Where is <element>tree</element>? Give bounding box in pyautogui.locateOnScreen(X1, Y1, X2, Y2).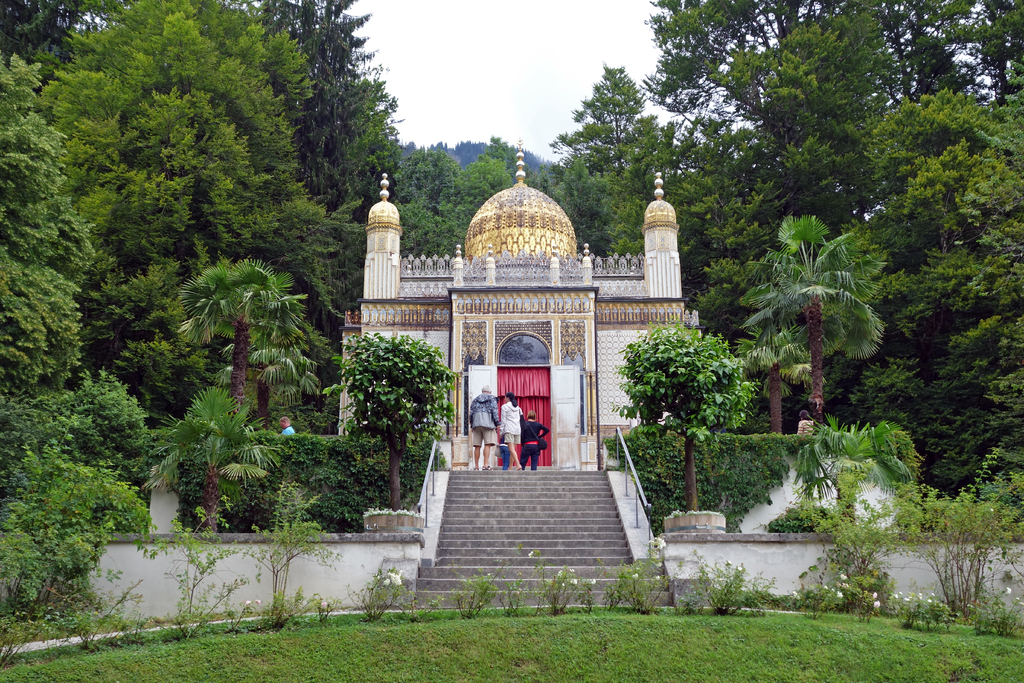
pyautogui.locateOnScreen(735, 327, 829, 434).
